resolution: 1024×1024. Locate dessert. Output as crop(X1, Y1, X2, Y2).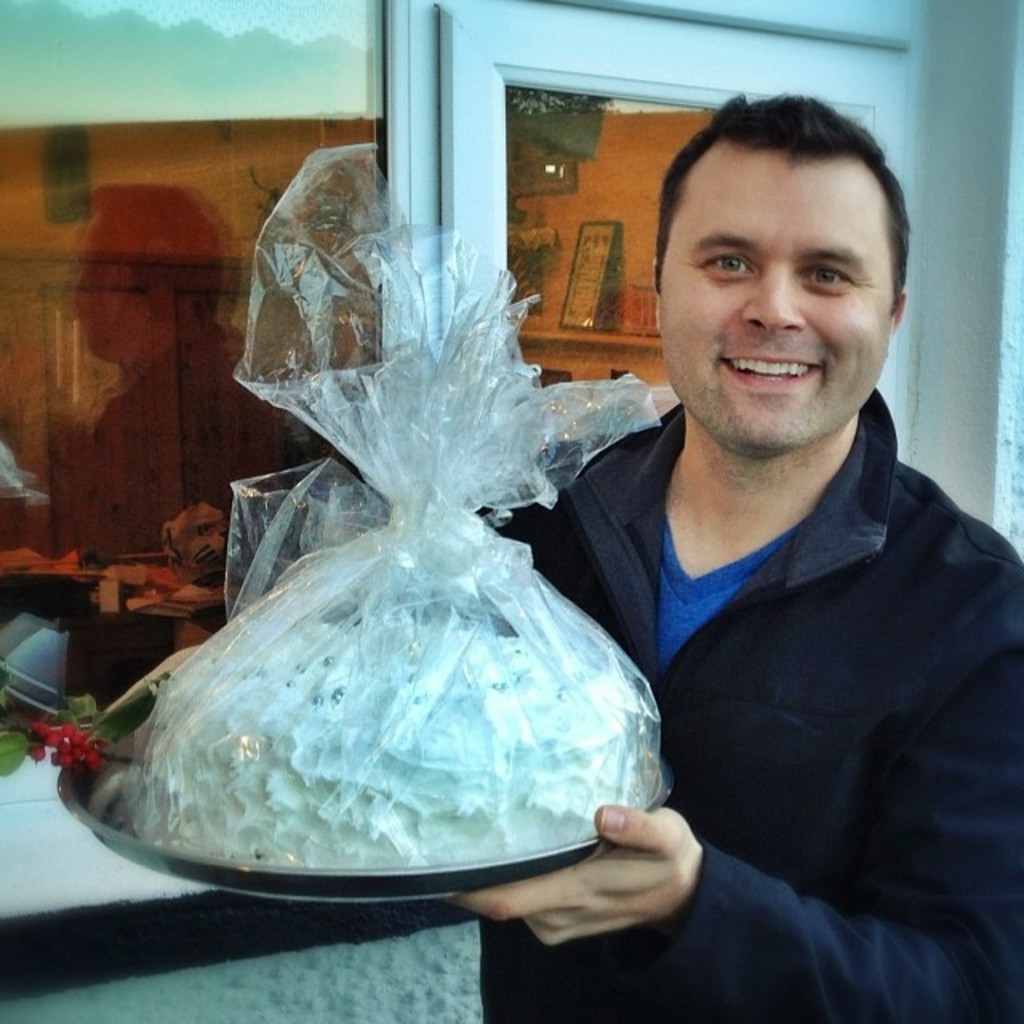
crop(128, 618, 656, 880).
